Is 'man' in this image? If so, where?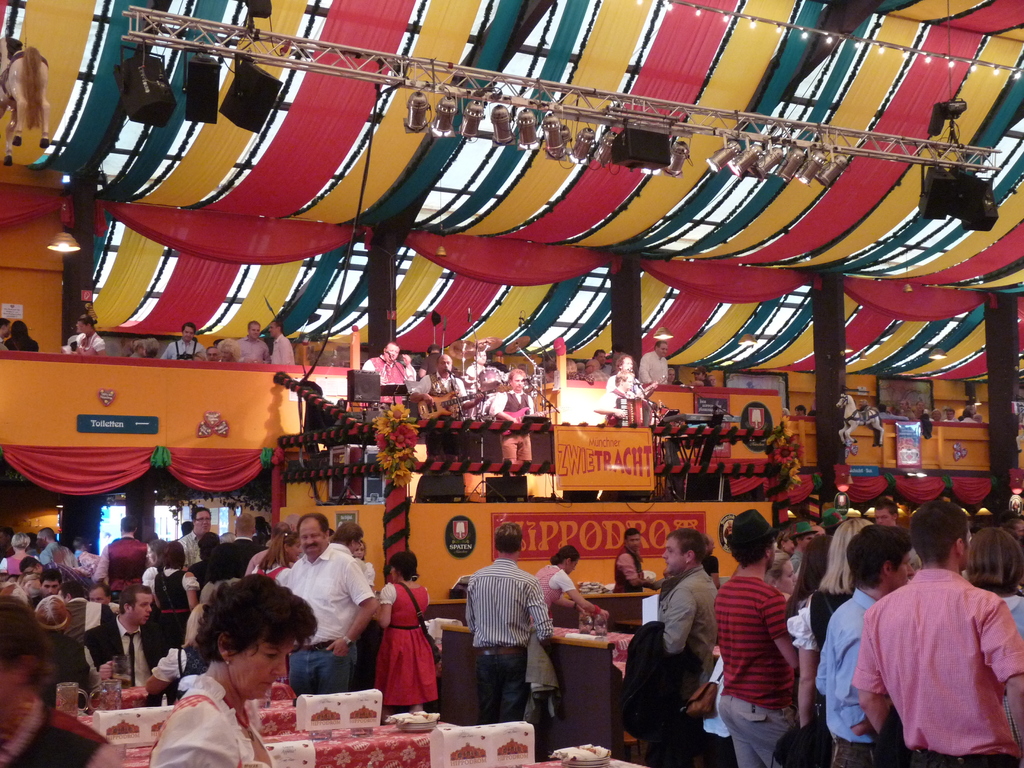
Yes, at box=[0, 526, 14, 559].
